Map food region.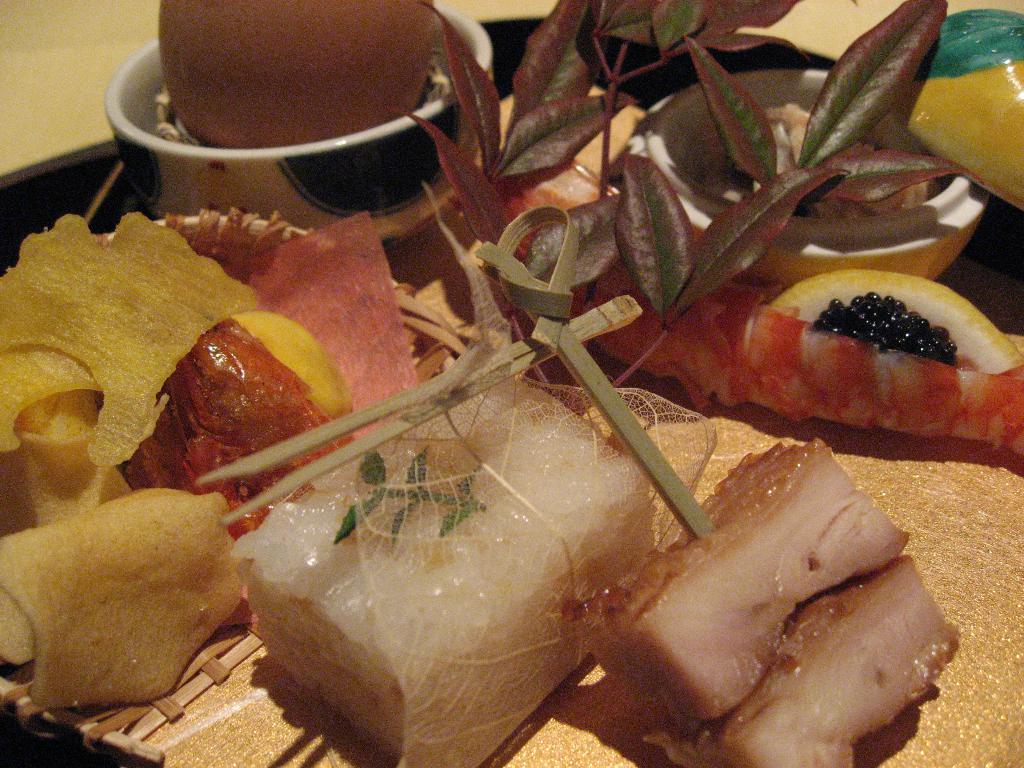
Mapped to crop(216, 346, 653, 762).
